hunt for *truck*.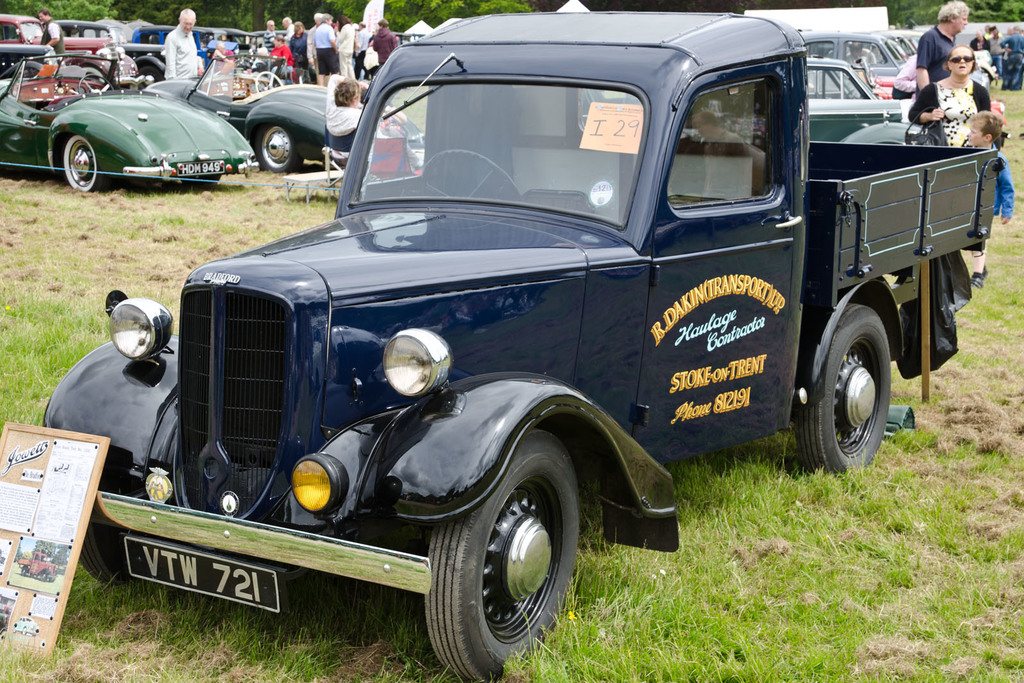
Hunted down at x1=159, y1=47, x2=351, y2=178.
